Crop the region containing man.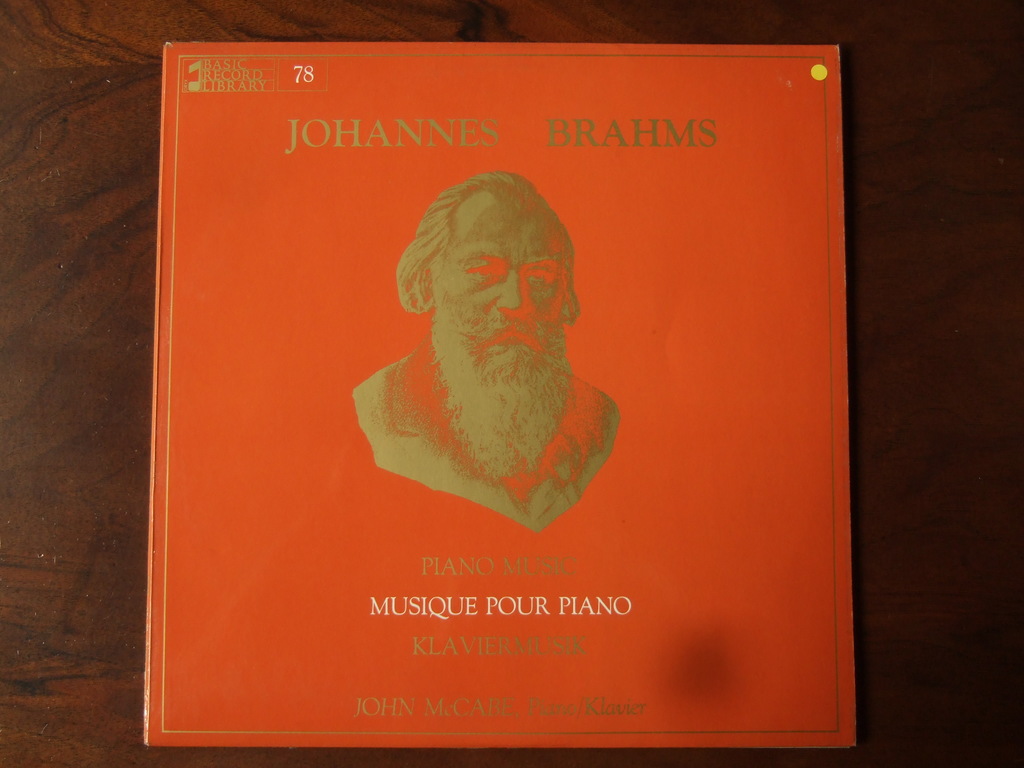
Crop region: Rect(335, 160, 642, 538).
